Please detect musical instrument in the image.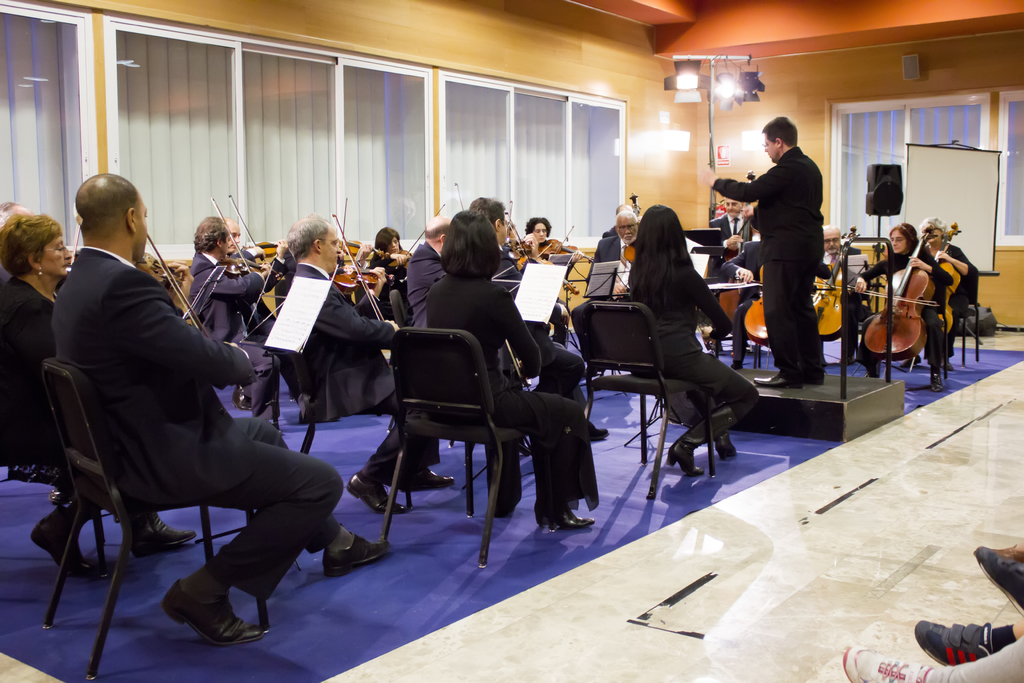
Rect(327, 206, 394, 329).
